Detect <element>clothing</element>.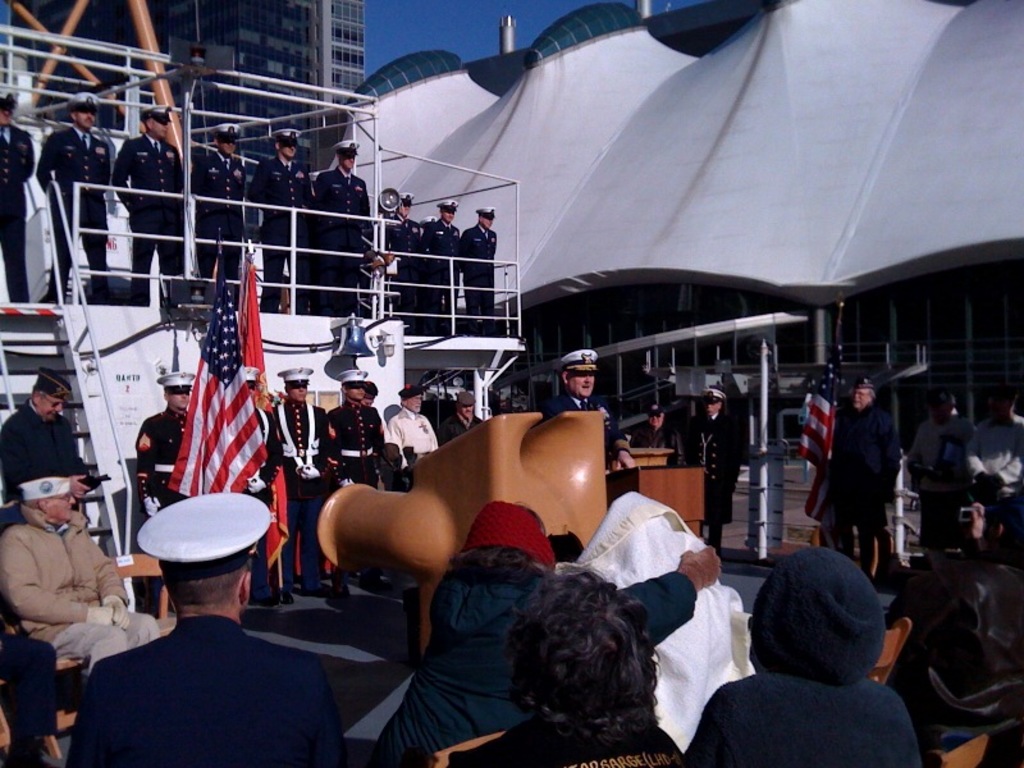
Detected at detection(10, 480, 142, 698).
